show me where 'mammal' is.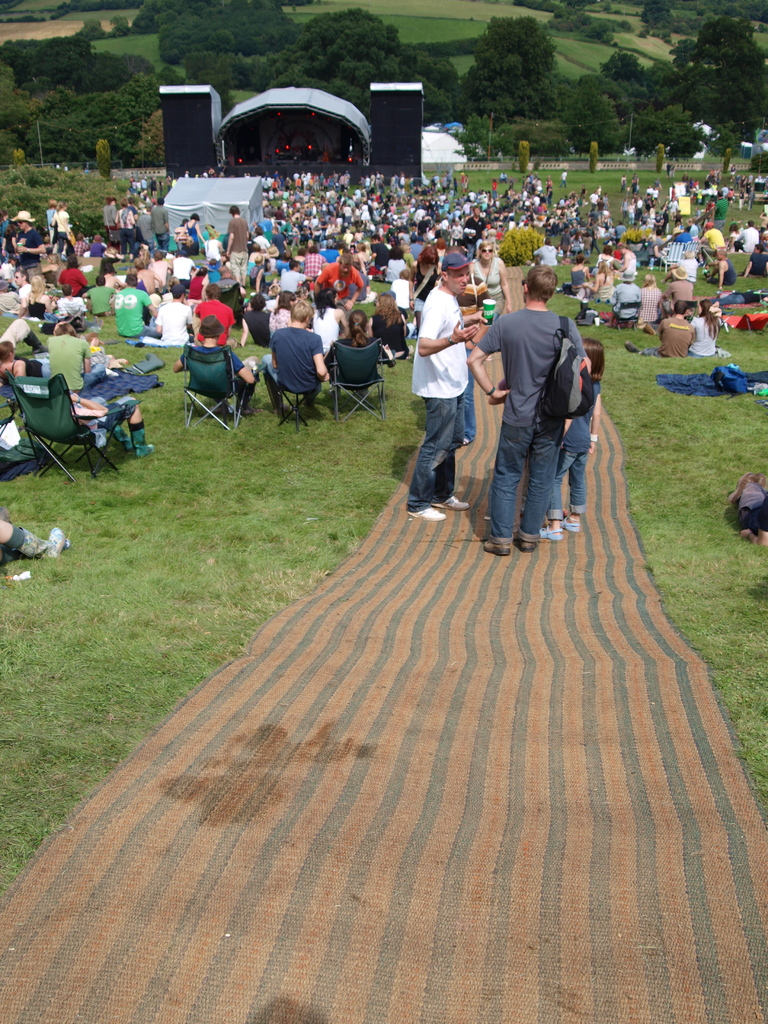
'mammal' is at x1=739 y1=243 x2=767 y2=276.
